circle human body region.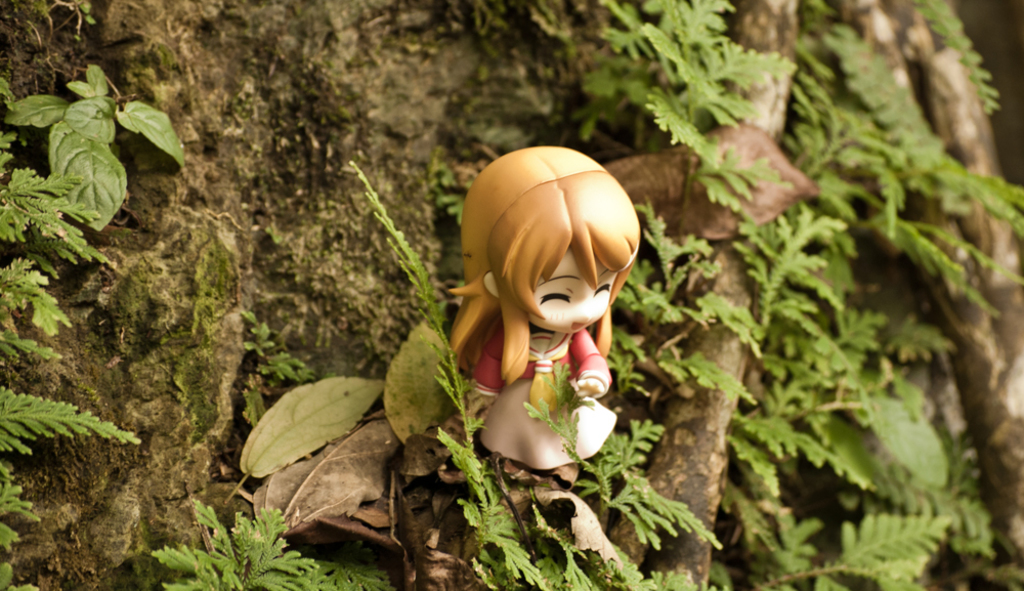
Region: 435,142,648,473.
